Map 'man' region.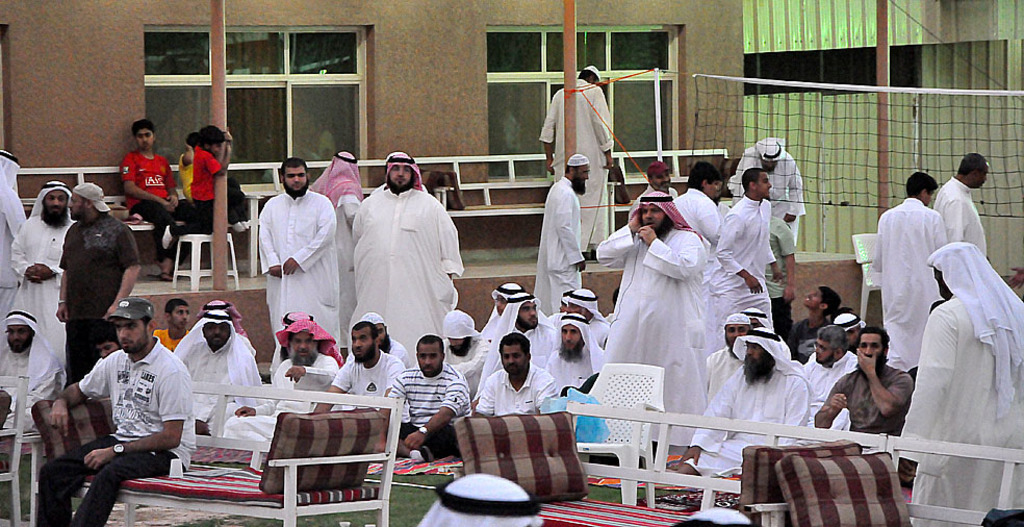
Mapped to region(682, 161, 719, 241).
